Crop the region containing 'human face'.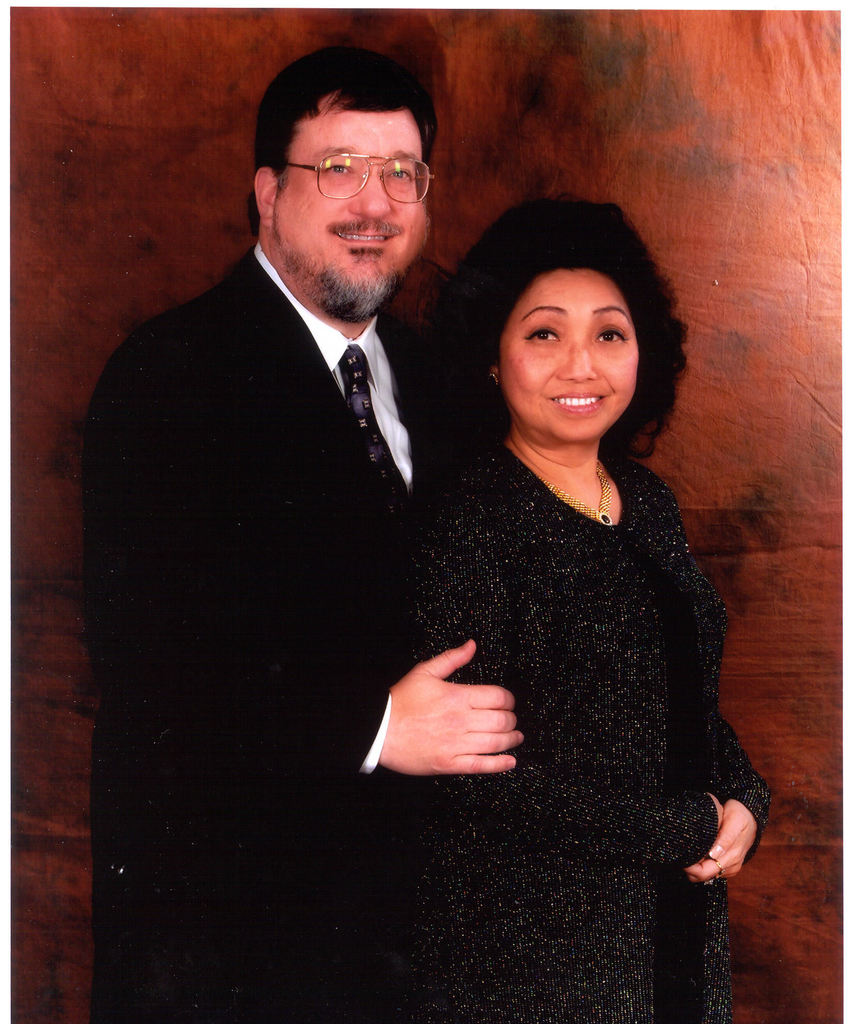
Crop region: [left=278, top=99, right=429, bottom=307].
